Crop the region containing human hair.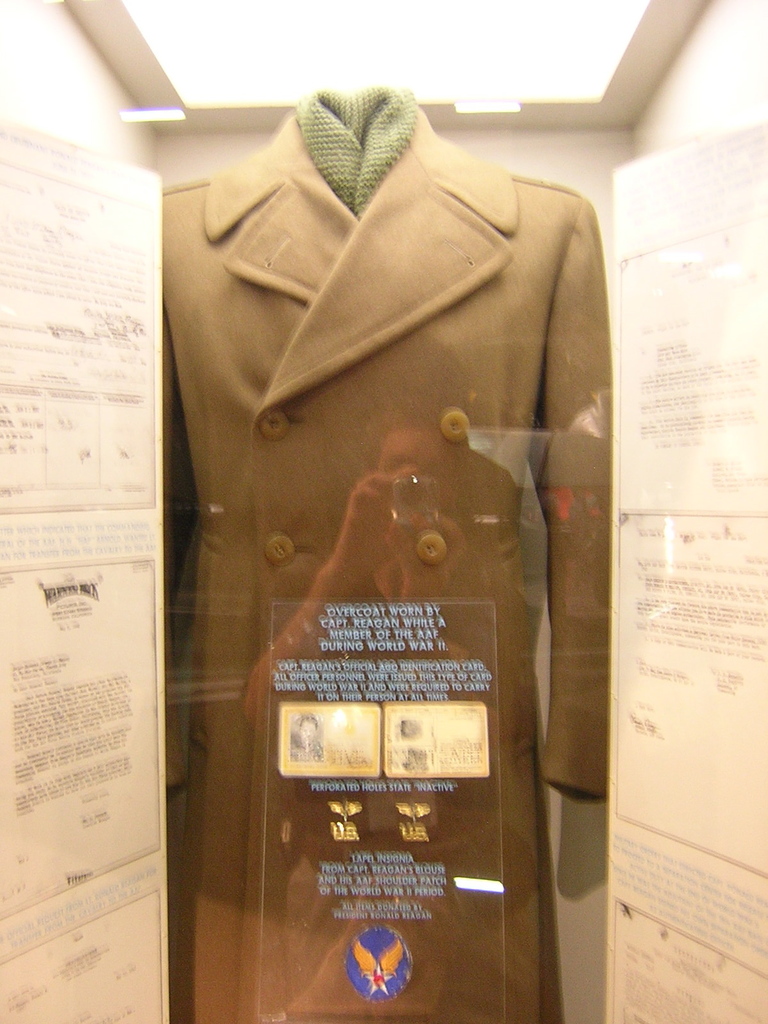
Crop region: region(296, 713, 317, 730).
